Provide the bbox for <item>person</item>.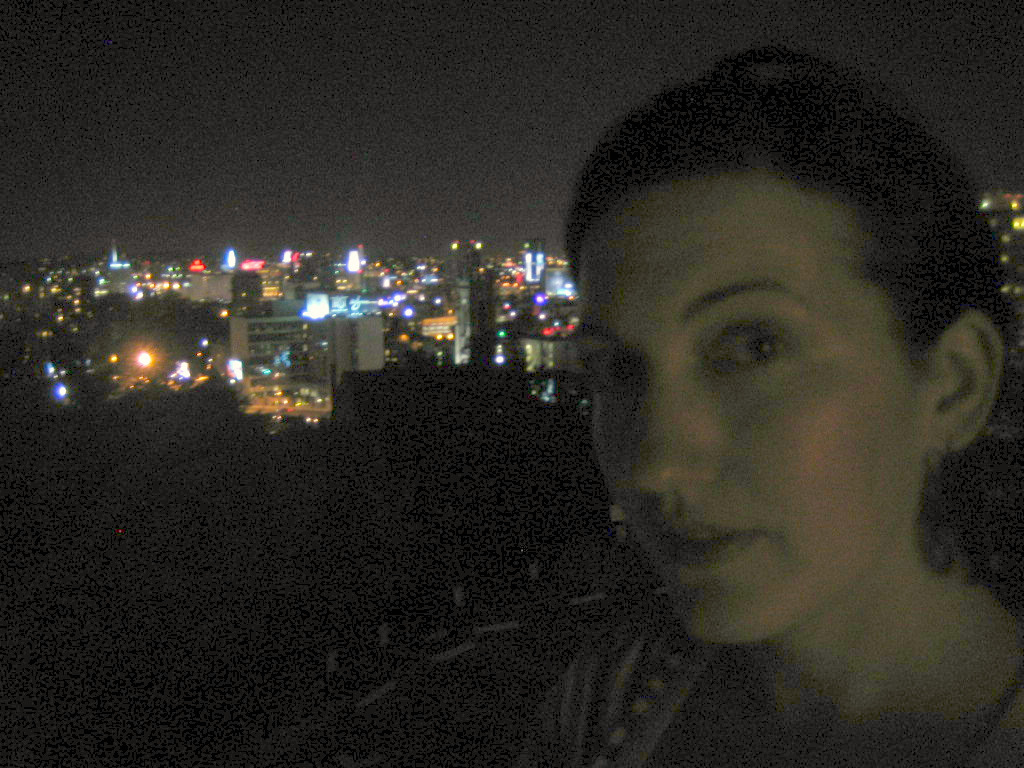
<bbox>250, 34, 1023, 767</bbox>.
